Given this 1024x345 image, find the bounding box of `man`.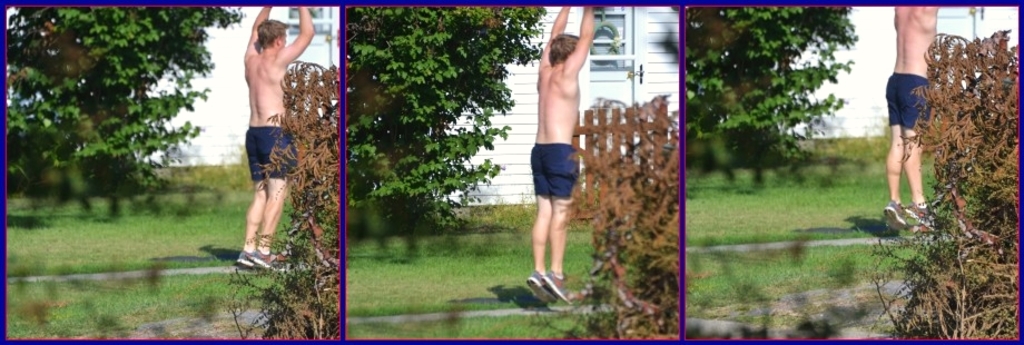
box(236, 2, 315, 272).
